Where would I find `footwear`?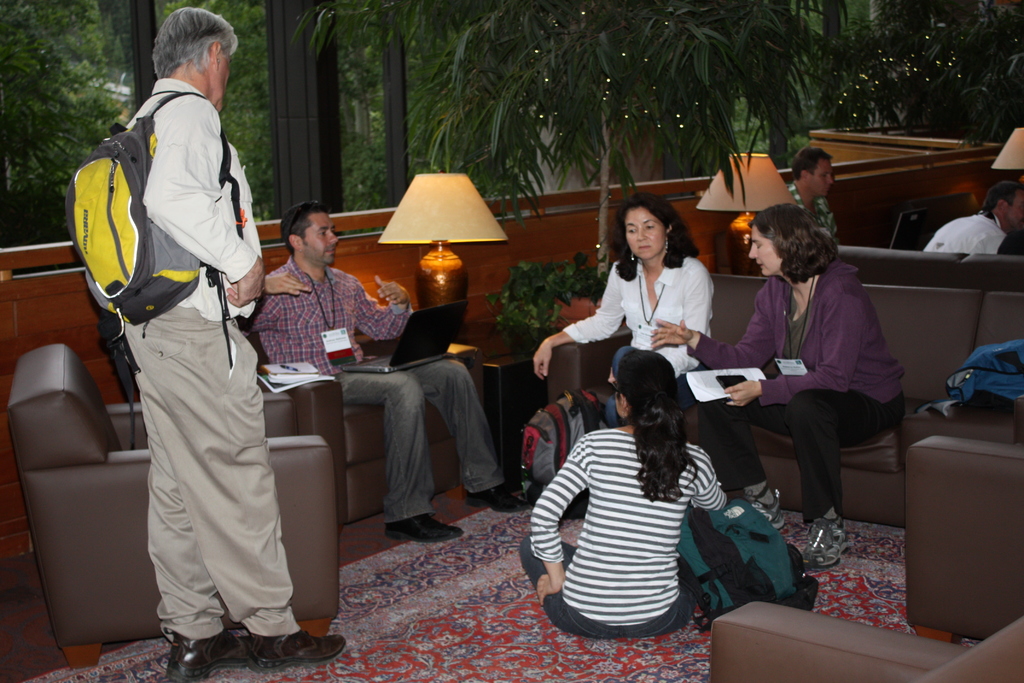
At detection(385, 523, 463, 547).
